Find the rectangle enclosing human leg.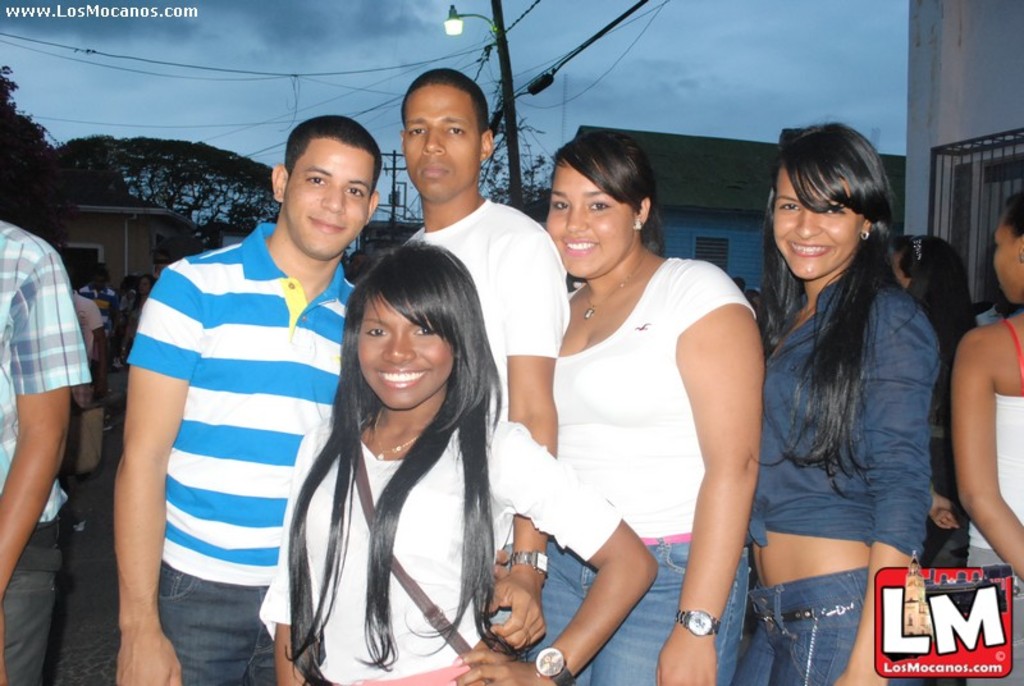
748:564:876:685.
